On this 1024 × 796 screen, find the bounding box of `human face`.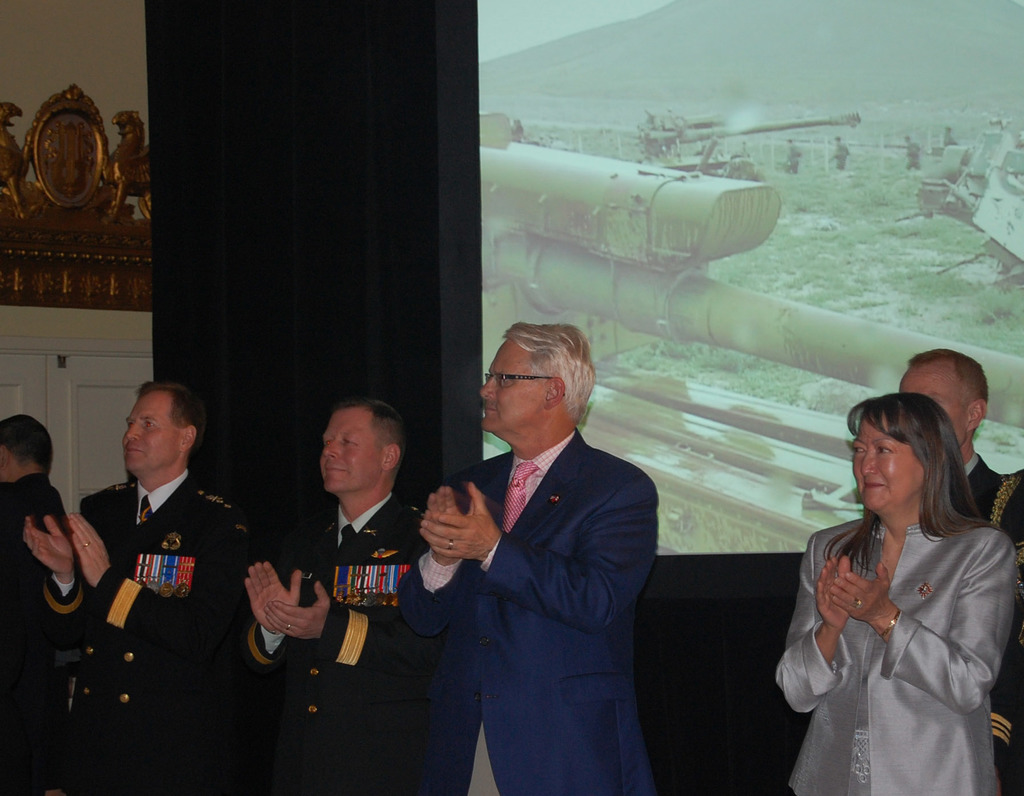
Bounding box: 319/403/384/495.
